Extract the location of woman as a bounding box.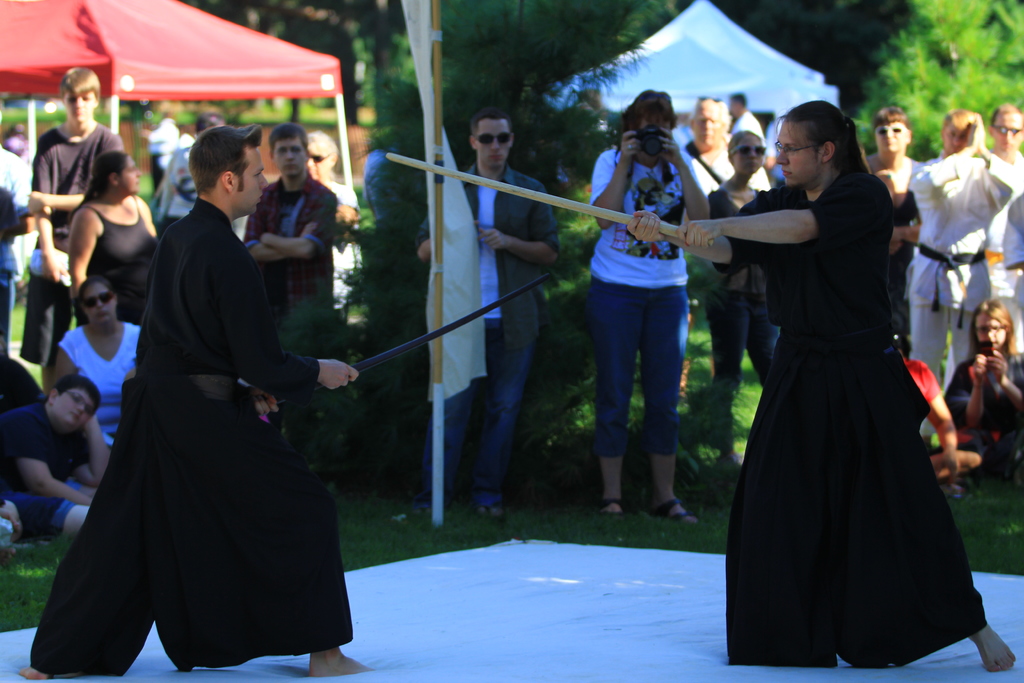
select_region(737, 103, 990, 682).
